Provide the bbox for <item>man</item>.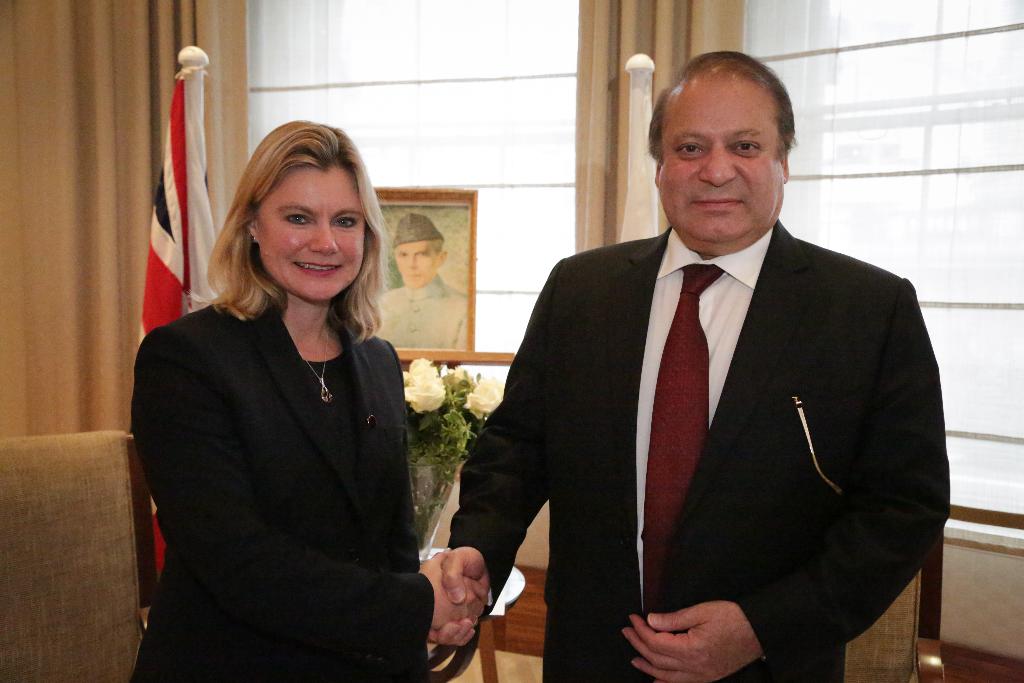
locate(371, 213, 464, 349).
